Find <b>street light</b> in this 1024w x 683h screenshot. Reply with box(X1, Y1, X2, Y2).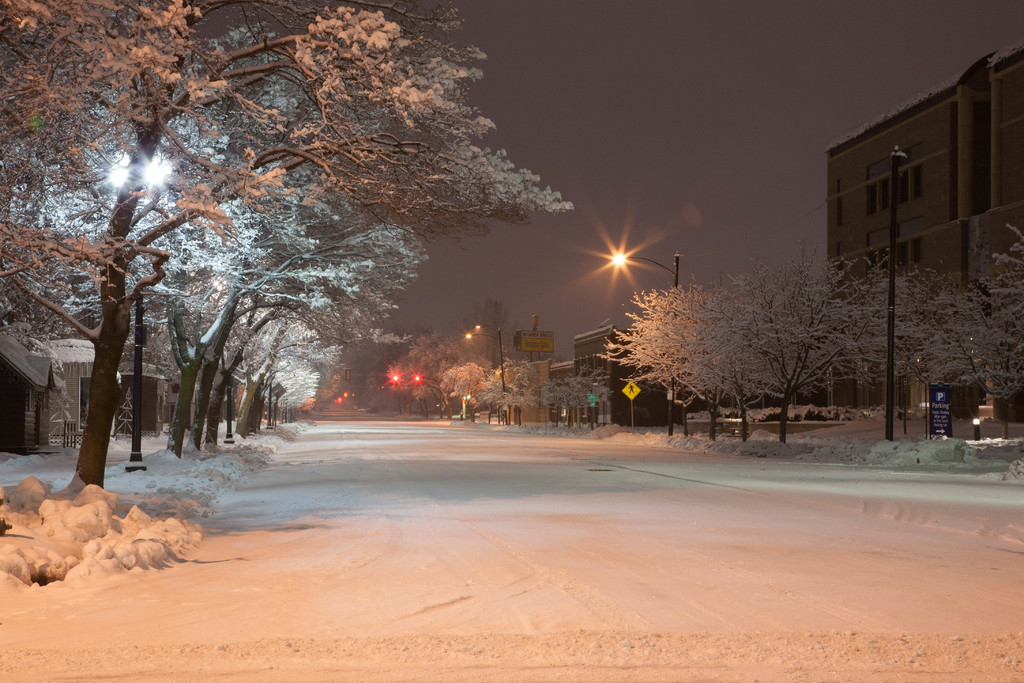
box(464, 328, 510, 426).
